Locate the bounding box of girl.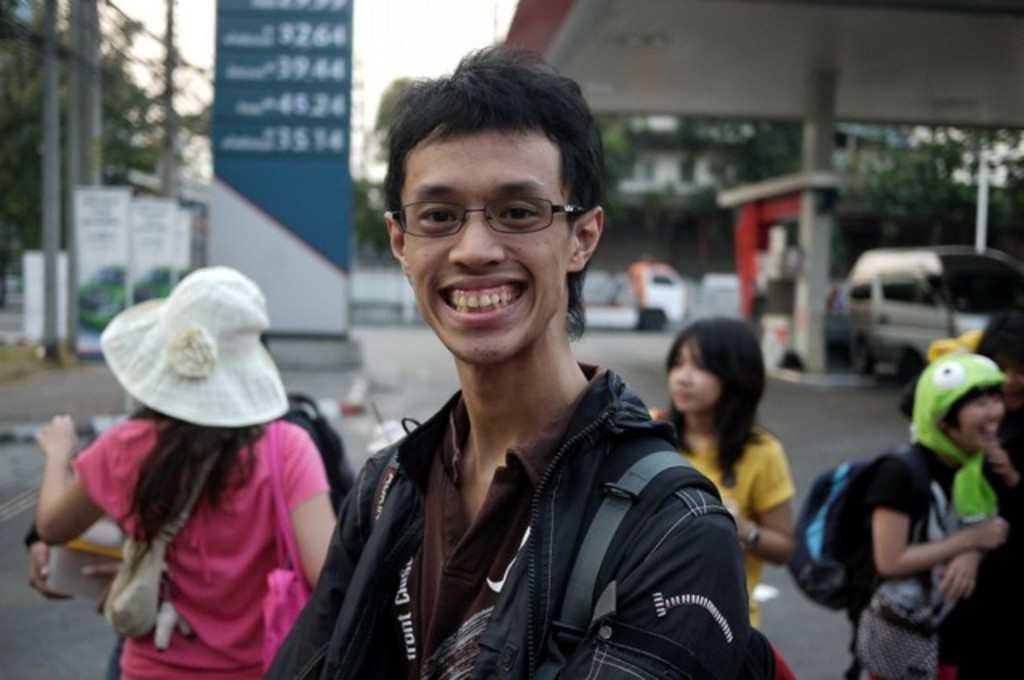
Bounding box: left=34, top=264, right=342, bottom=678.
